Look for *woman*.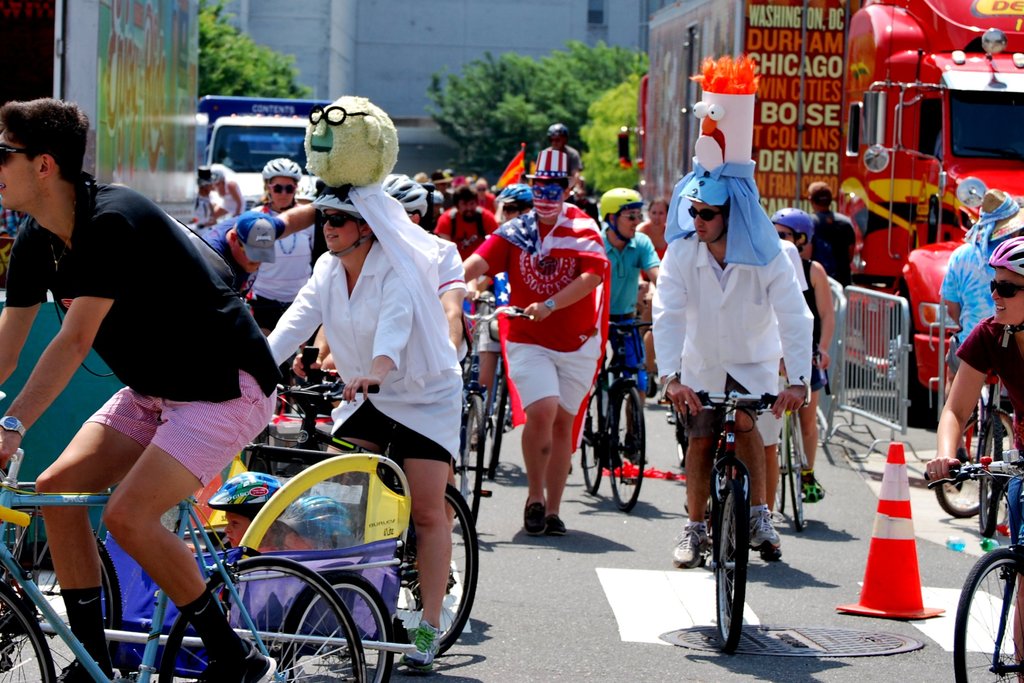
Found: 637:199:681:393.
